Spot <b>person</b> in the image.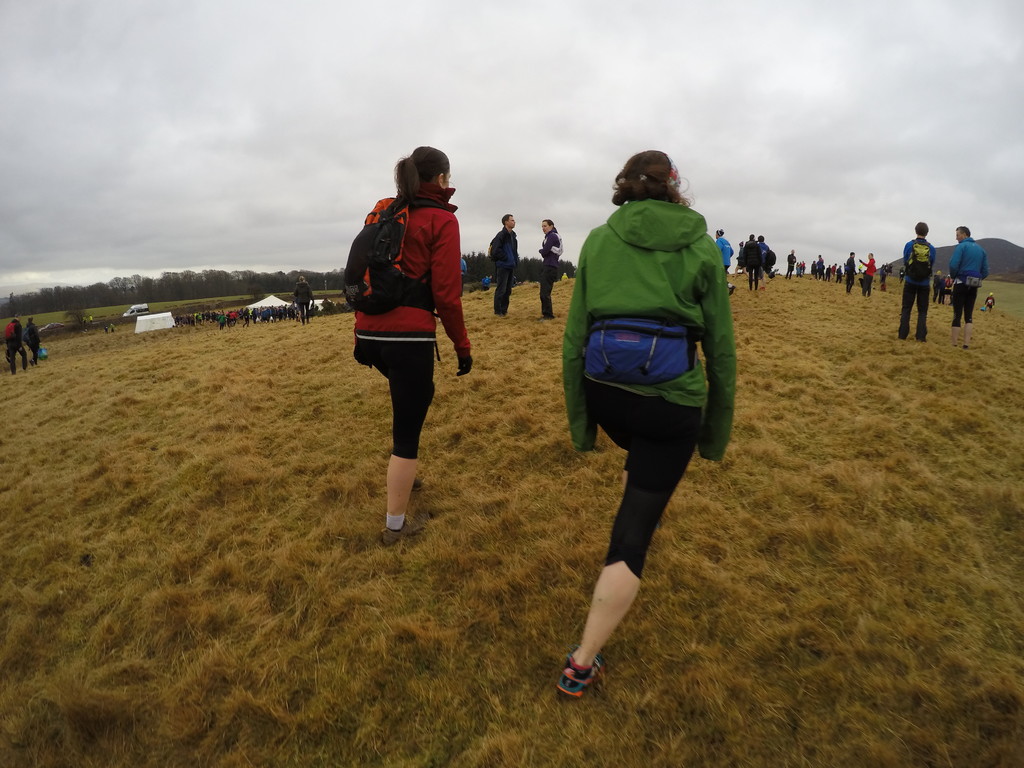
<b>person</b> found at bbox(343, 140, 475, 556).
